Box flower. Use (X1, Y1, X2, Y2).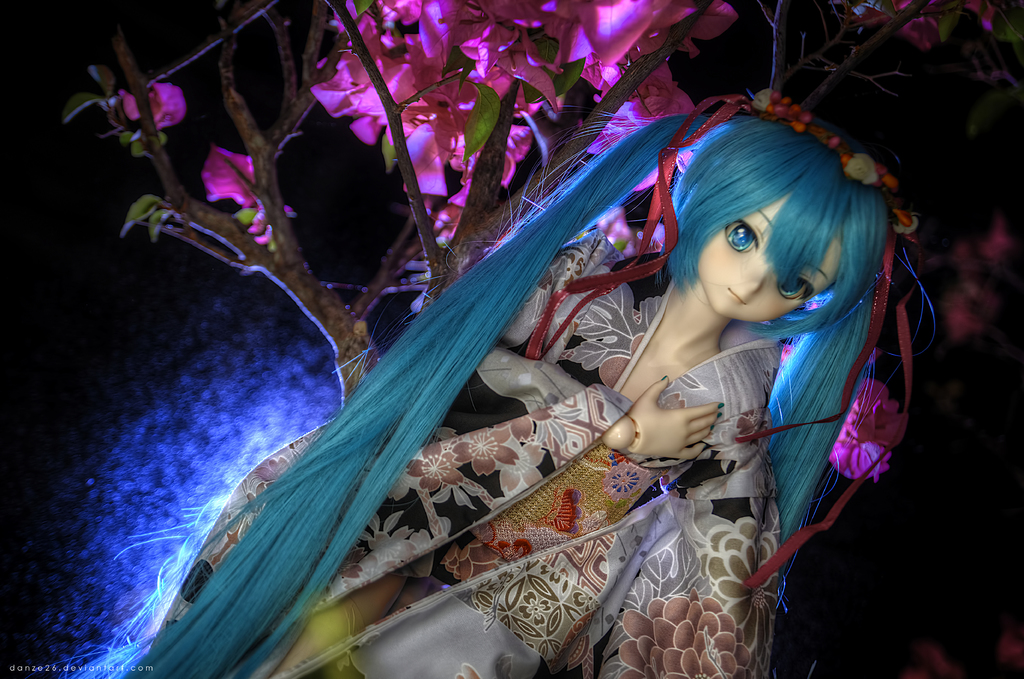
(101, 74, 200, 129).
